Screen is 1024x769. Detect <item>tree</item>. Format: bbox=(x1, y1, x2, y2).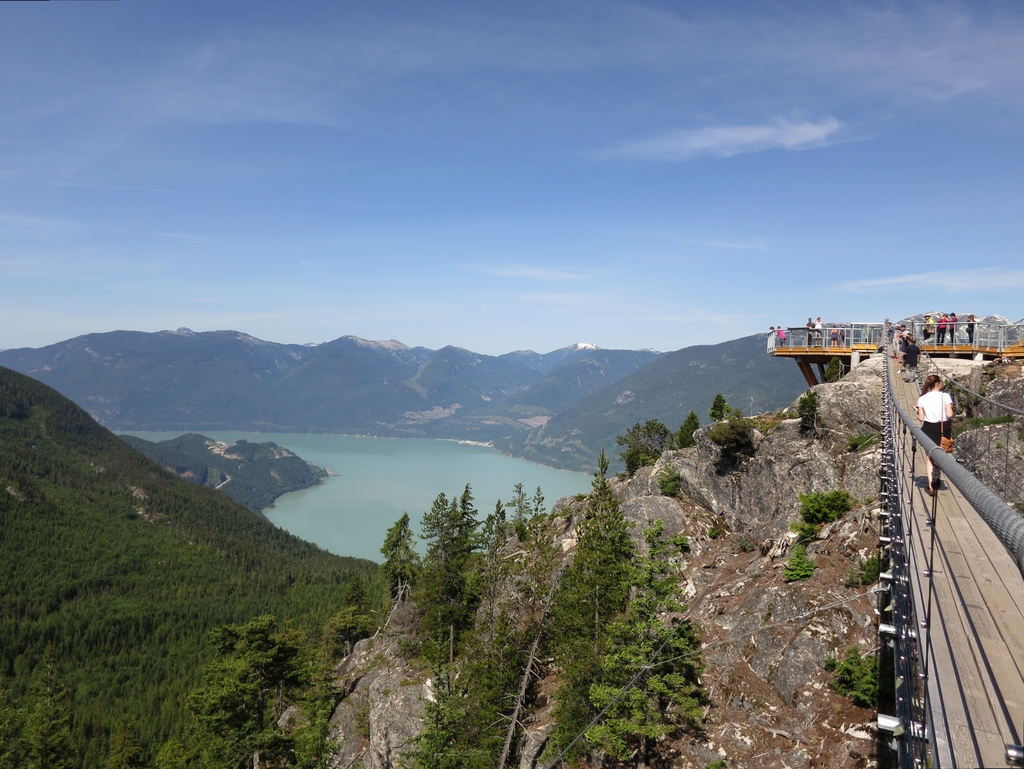
bbox=(147, 626, 282, 765).
